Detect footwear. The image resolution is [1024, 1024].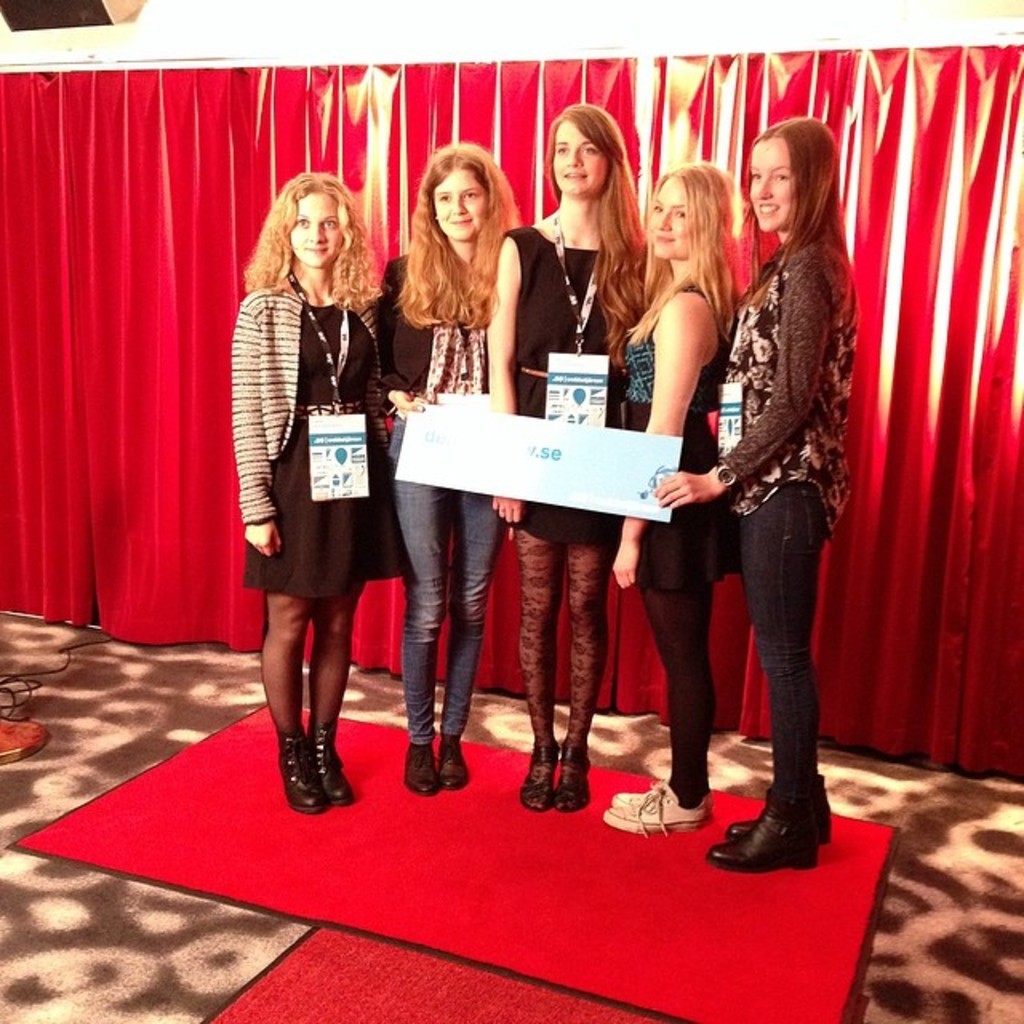
<region>406, 738, 440, 797</region>.
